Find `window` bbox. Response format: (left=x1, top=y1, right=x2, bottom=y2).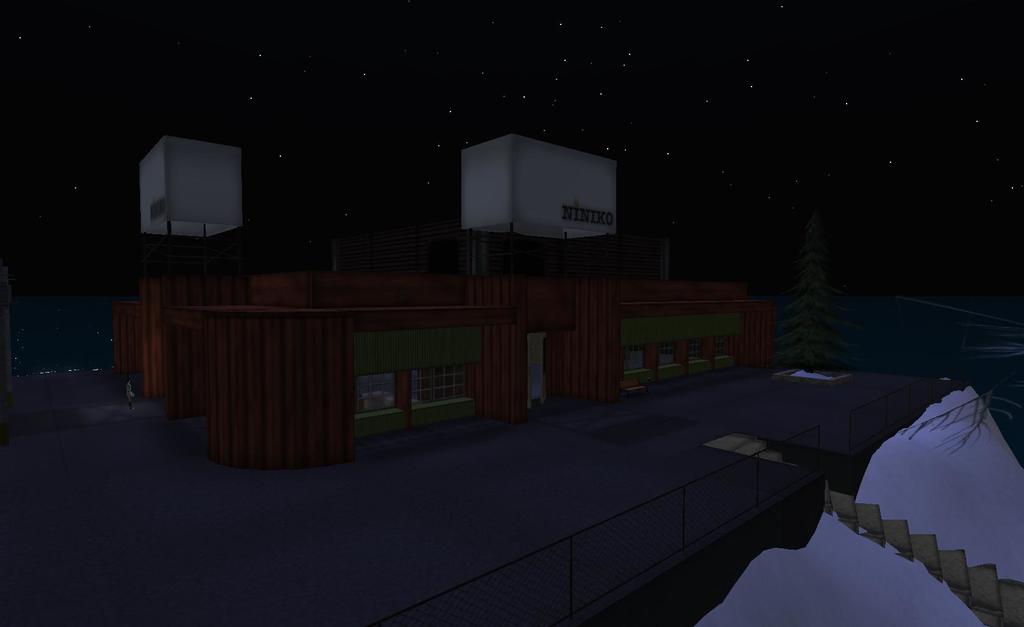
(left=414, top=368, right=477, bottom=402).
